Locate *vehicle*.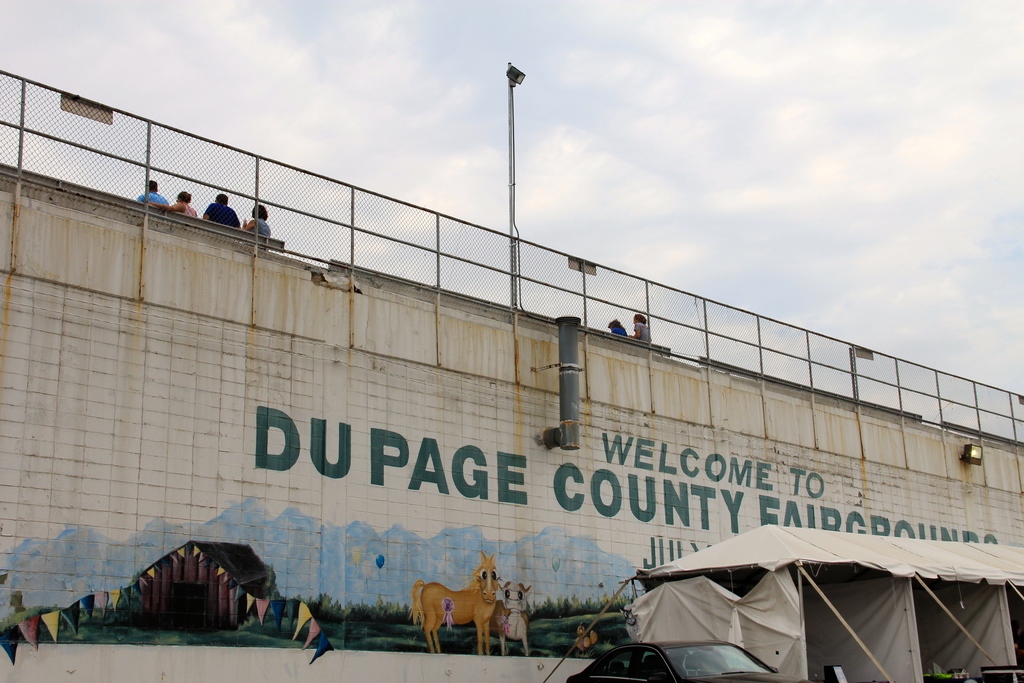
Bounding box: bbox=[568, 638, 812, 682].
